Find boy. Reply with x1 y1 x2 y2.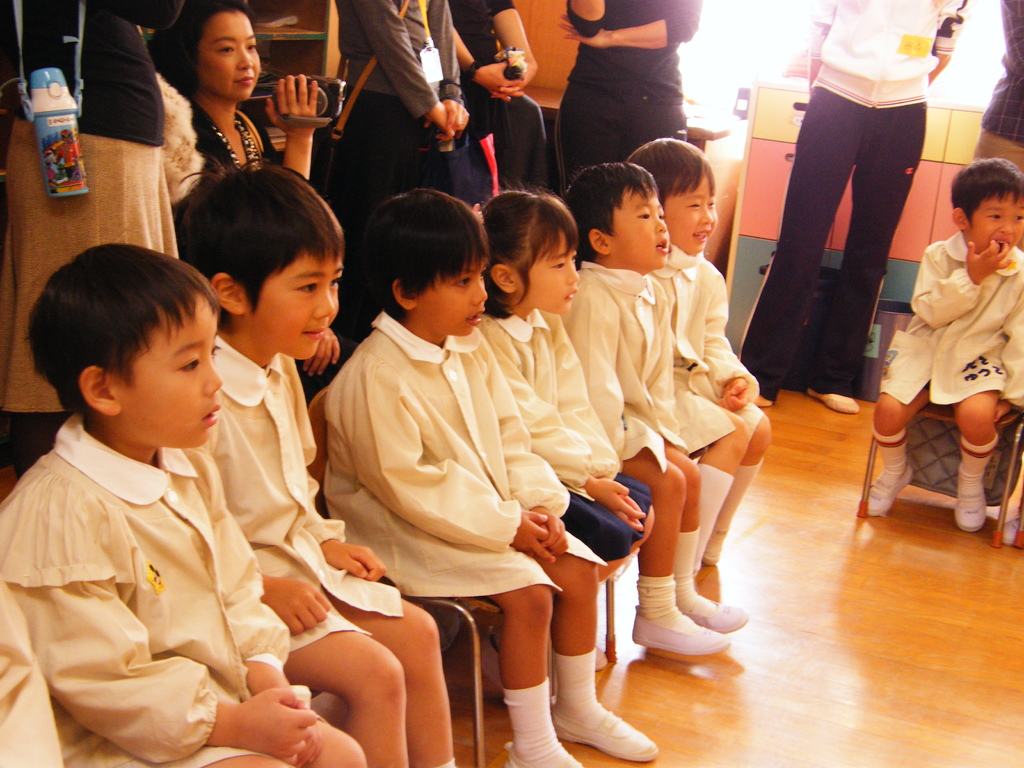
0 230 369 767.
